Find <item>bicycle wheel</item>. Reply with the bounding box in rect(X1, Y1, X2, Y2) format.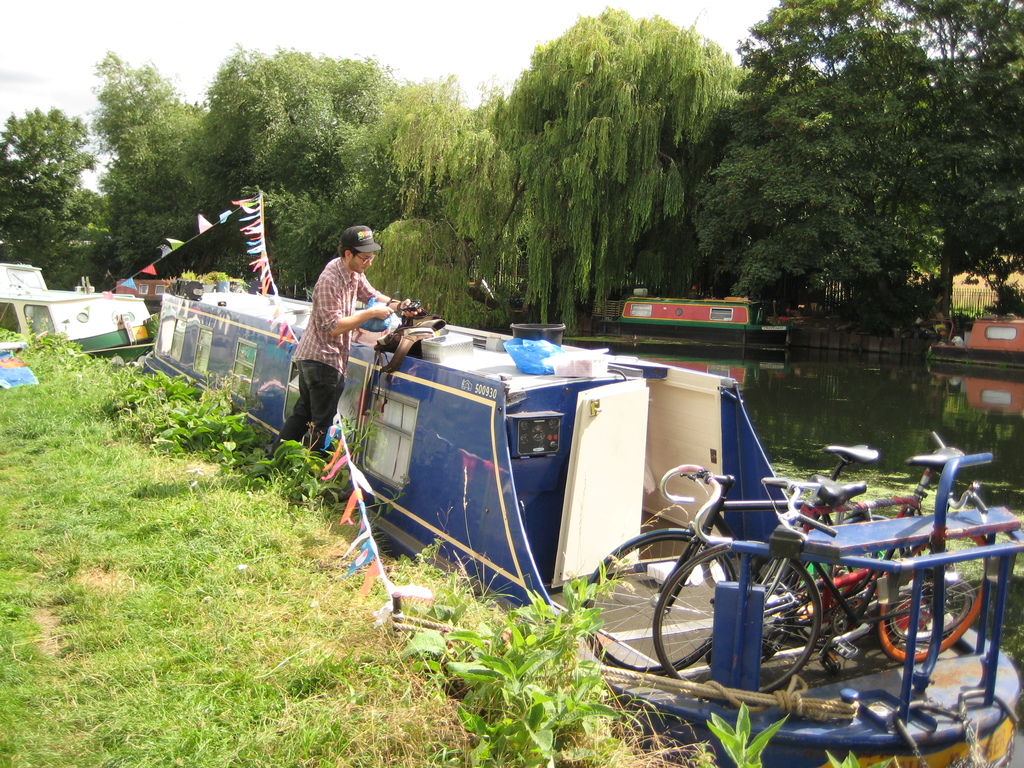
rect(875, 515, 994, 669).
